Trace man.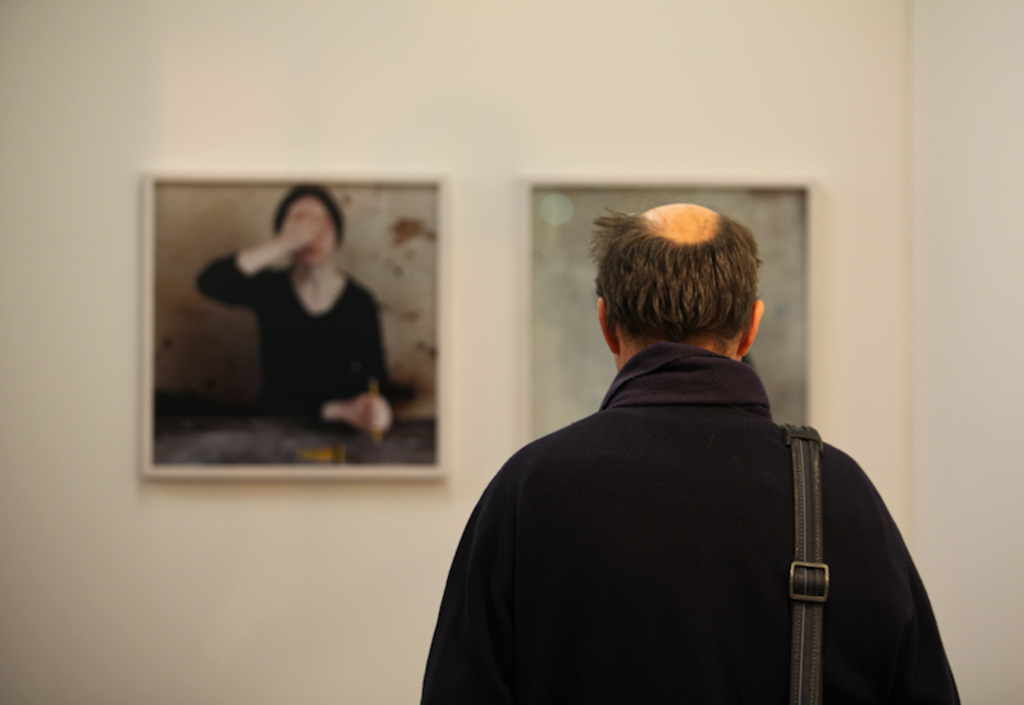
Traced to select_region(415, 197, 940, 686).
